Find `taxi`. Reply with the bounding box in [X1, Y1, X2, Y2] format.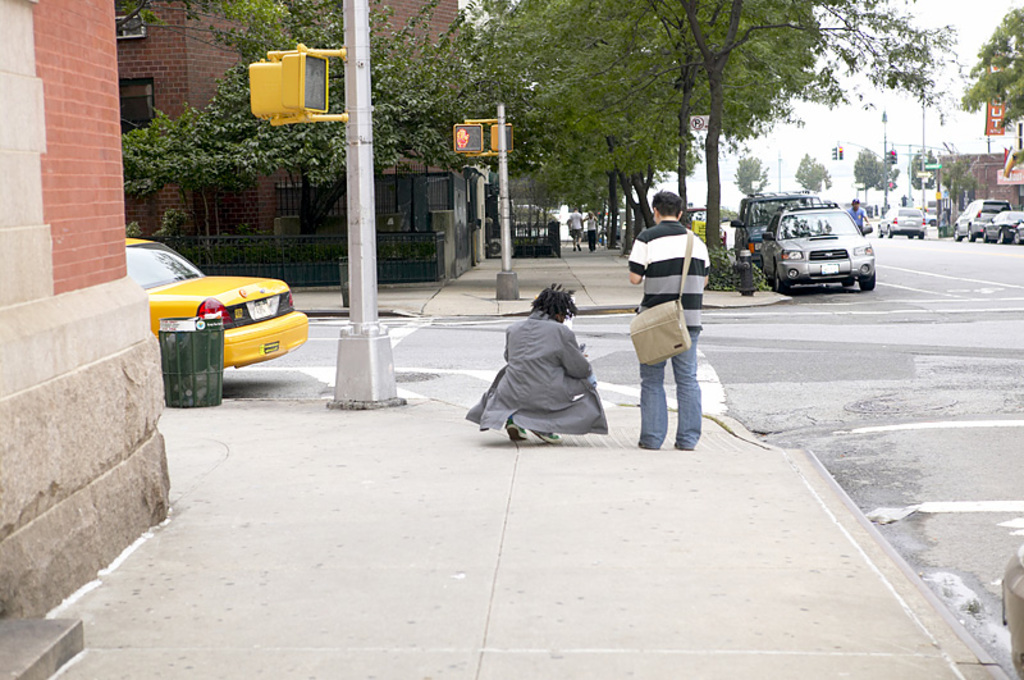
[148, 260, 303, 393].
